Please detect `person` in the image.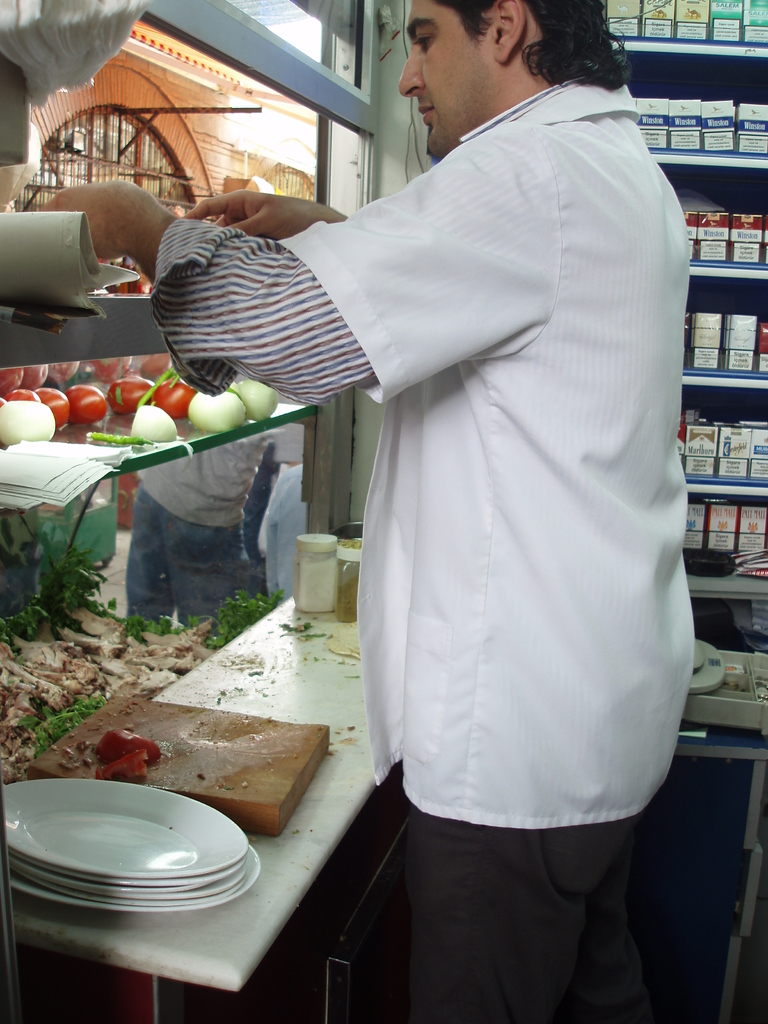
Rect(245, 456, 306, 608).
